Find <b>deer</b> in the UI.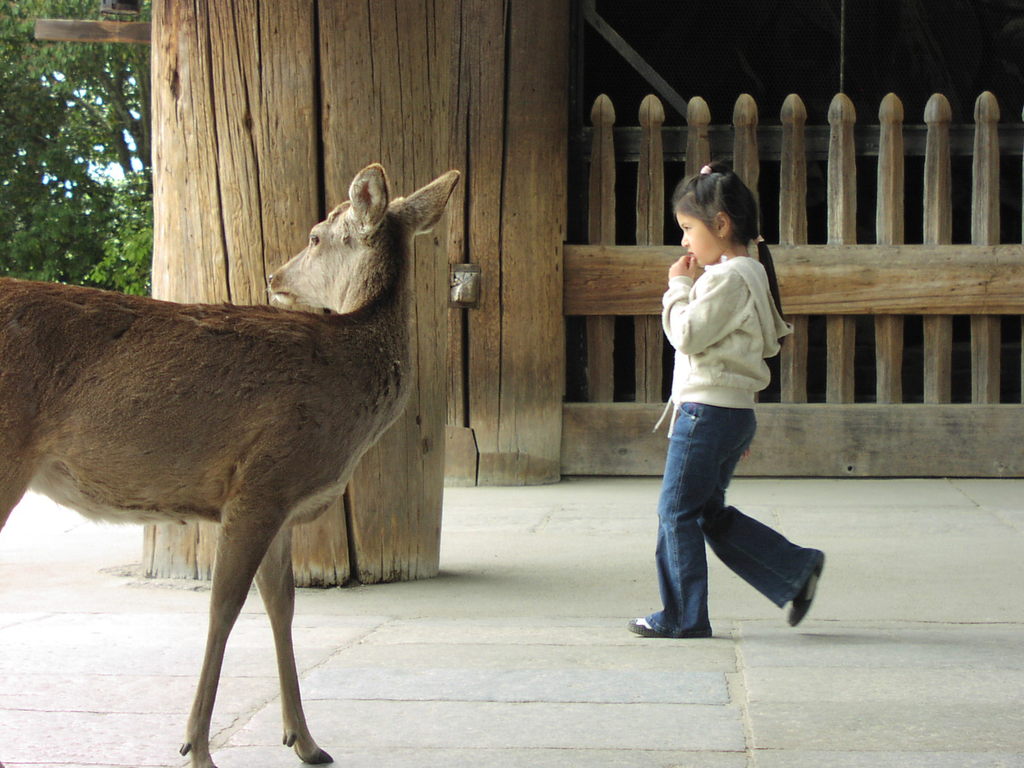
UI element at (0,158,465,767).
